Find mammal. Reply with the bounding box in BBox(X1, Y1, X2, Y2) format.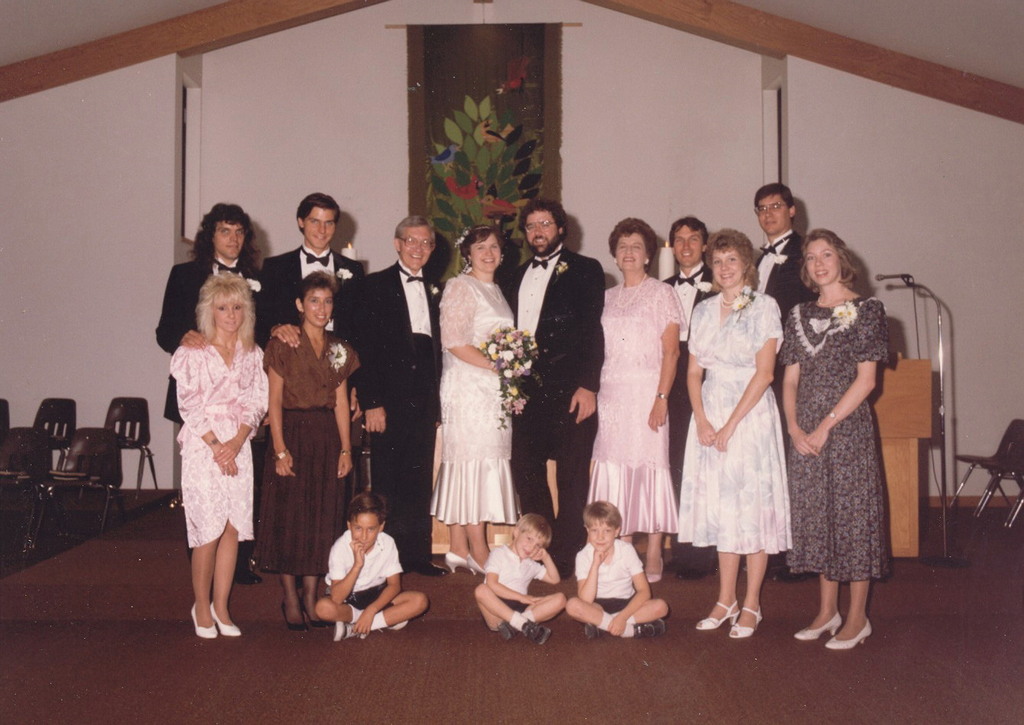
BBox(246, 273, 358, 623).
